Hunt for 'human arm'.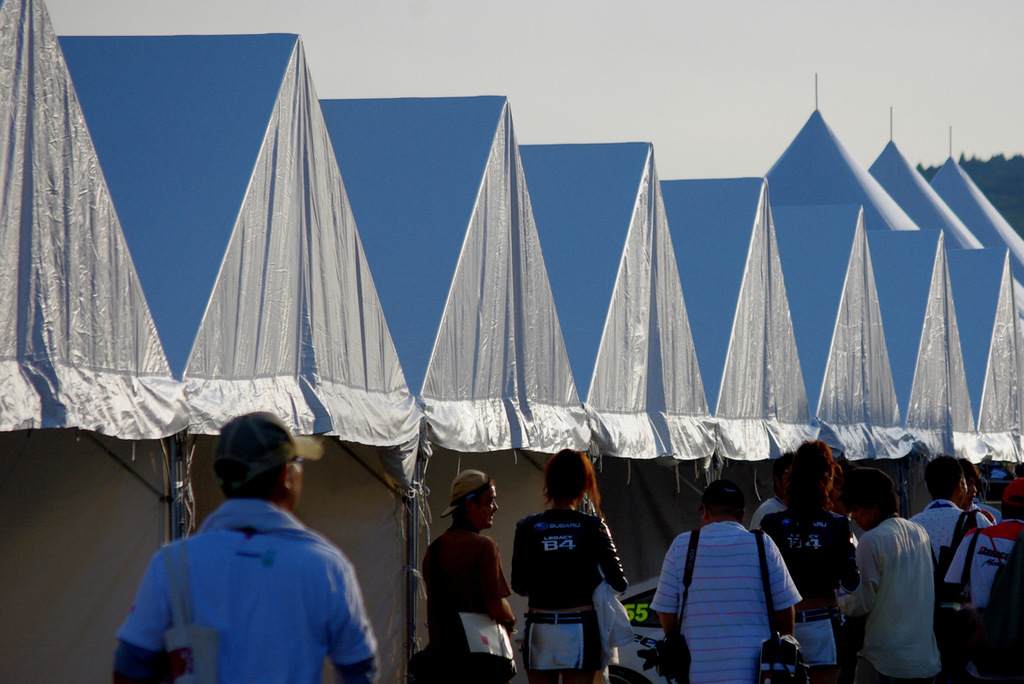
Hunted down at left=421, top=546, right=436, bottom=605.
